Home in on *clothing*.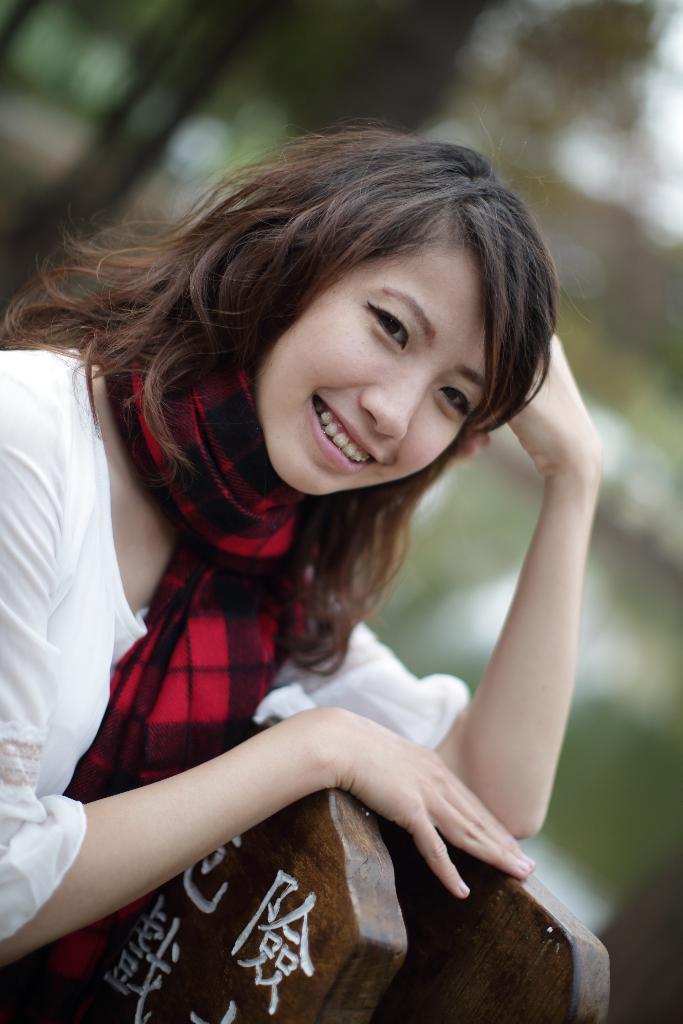
Homed in at <region>0, 344, 470, 1023</region>.
